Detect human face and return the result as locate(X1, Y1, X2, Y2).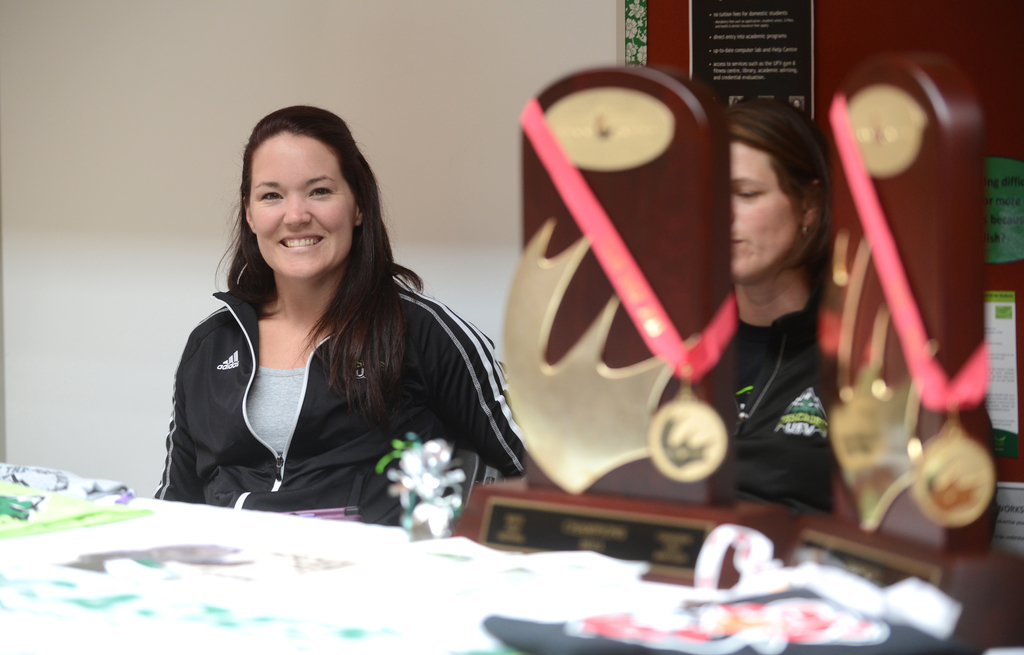
locate(250, 133, 355, 277).
